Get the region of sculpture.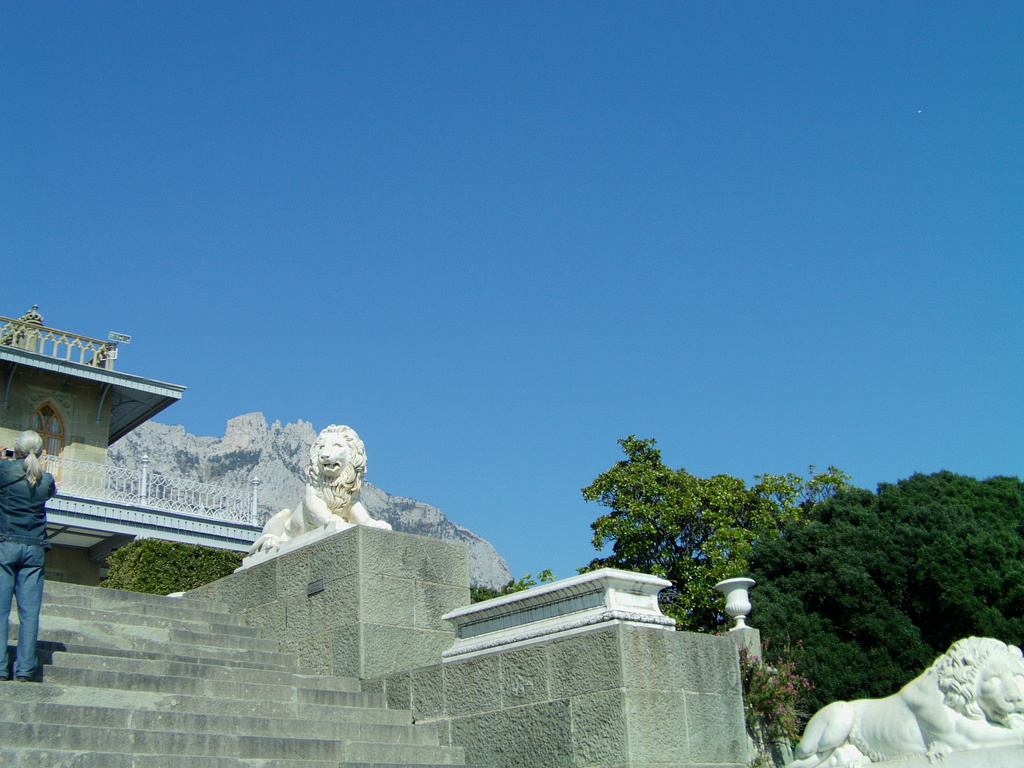
<bbox>787, 633, 1023, 767</bbox>.
